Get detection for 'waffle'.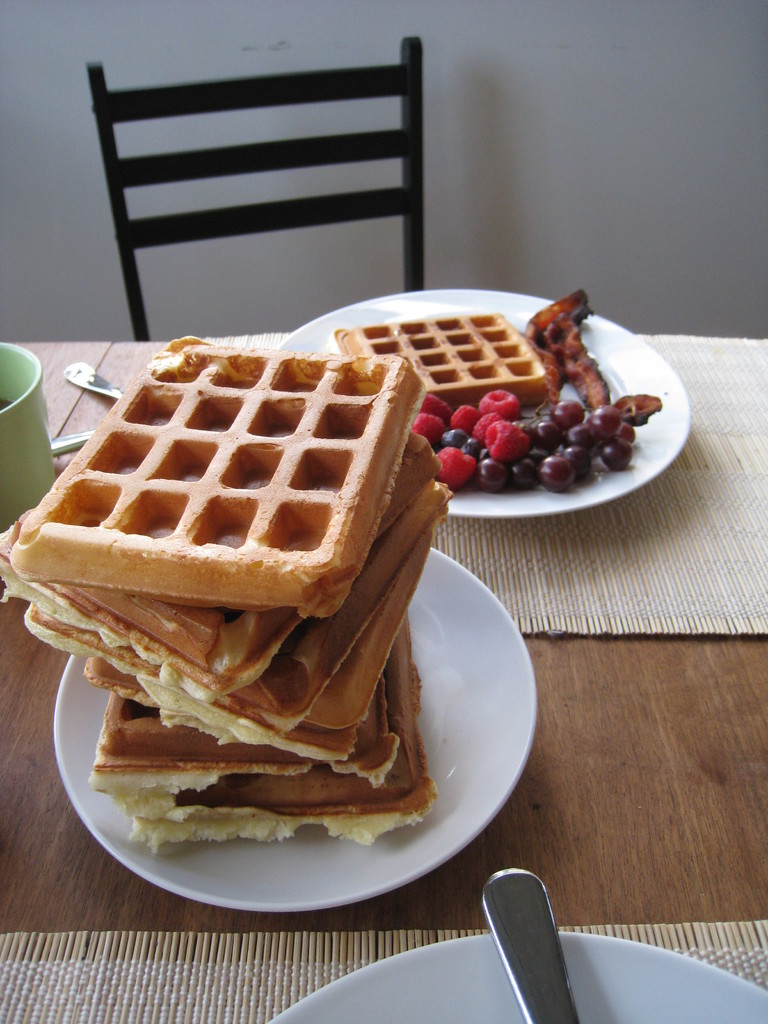
Detection: {"x1": 330, "y1": 310, "x2": 548, "y2": 410}.
